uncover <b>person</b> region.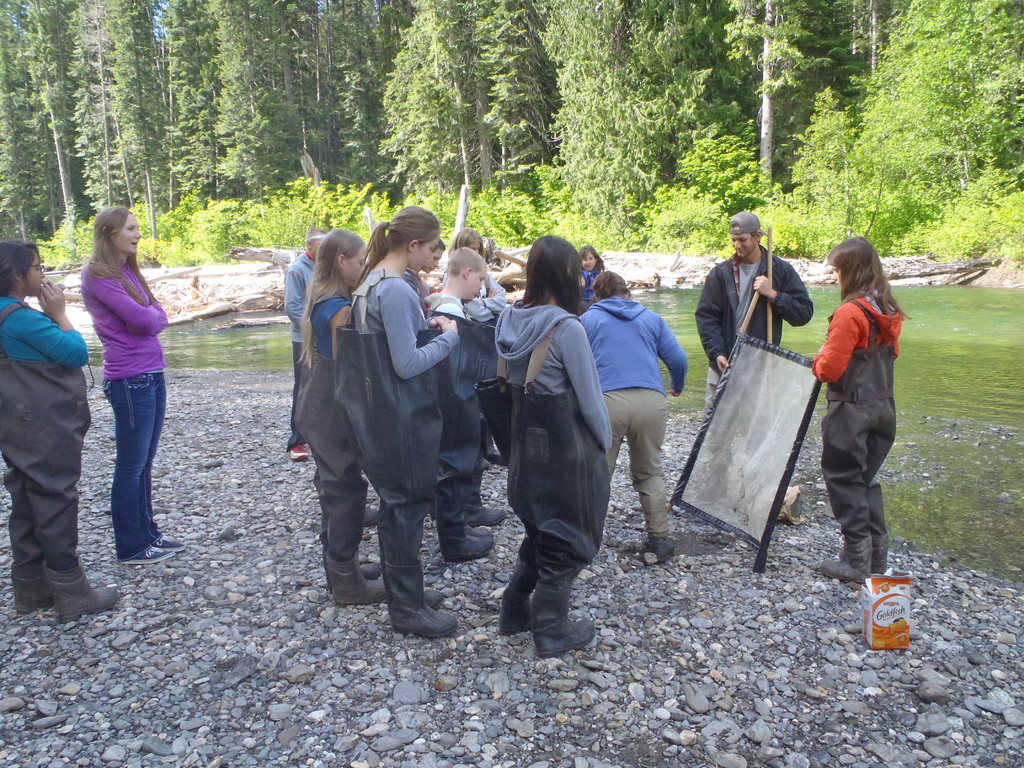
Uncovered: (806, 228, 912, 591).
